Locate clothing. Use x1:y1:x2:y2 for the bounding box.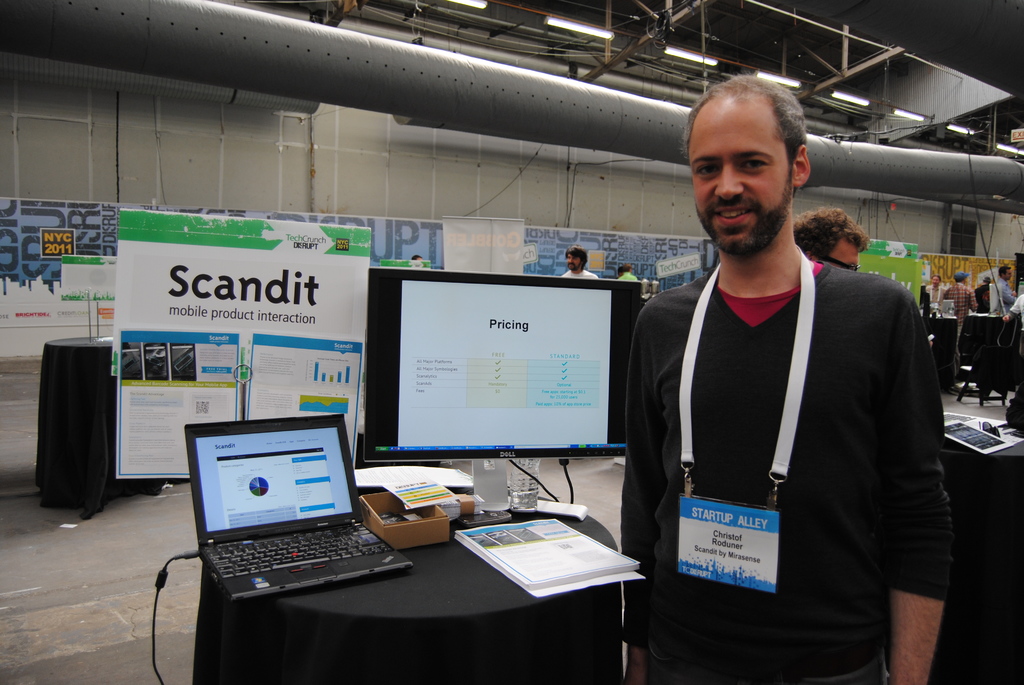
625:271:953:684.
